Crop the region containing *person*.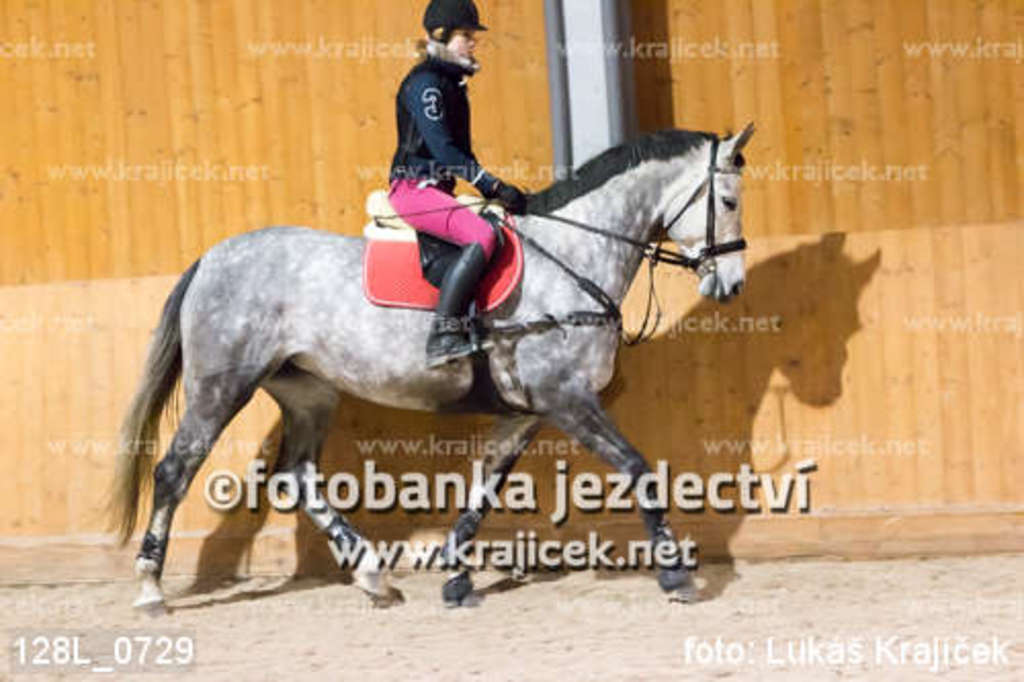
Crop region: pyautogui.locateOnScreen(373, 0, 530, 371).
